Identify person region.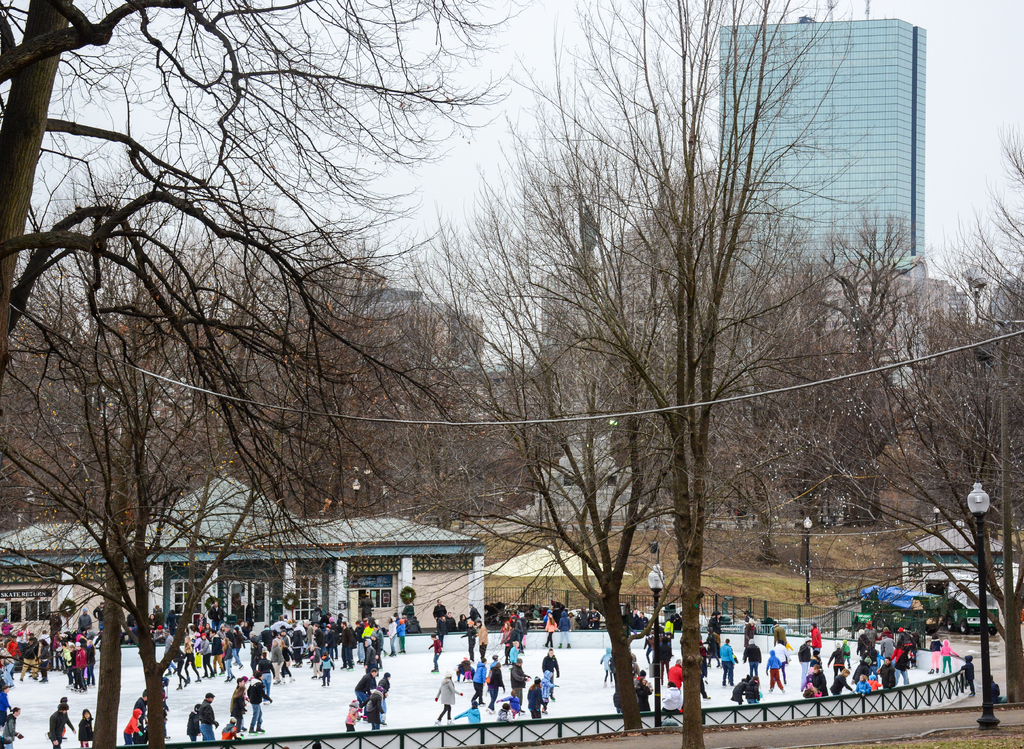
Region: Rect(854, 673, 872, 693).
